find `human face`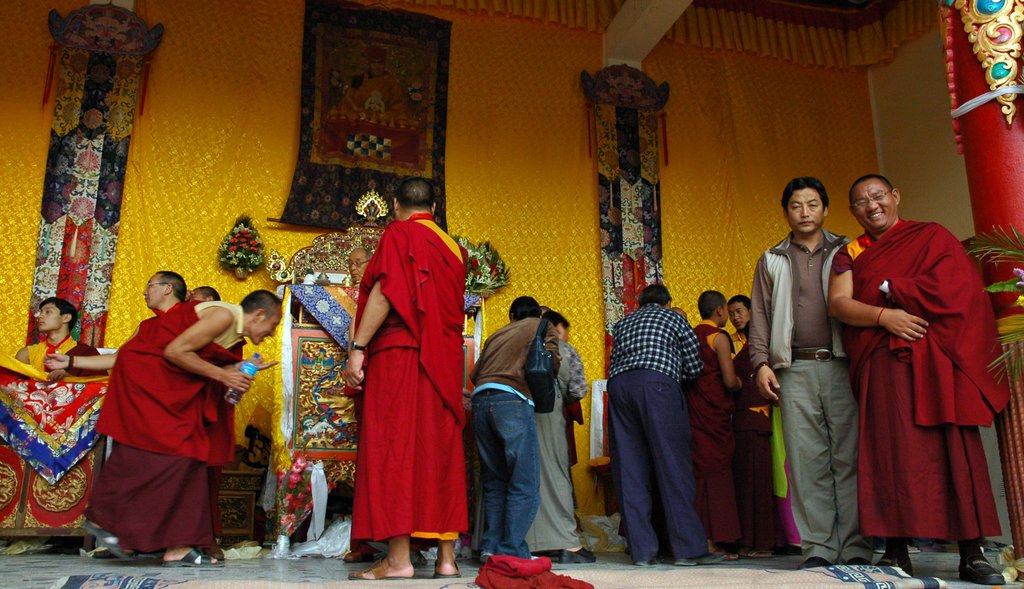
Rect(143, 273, 160, 307)
